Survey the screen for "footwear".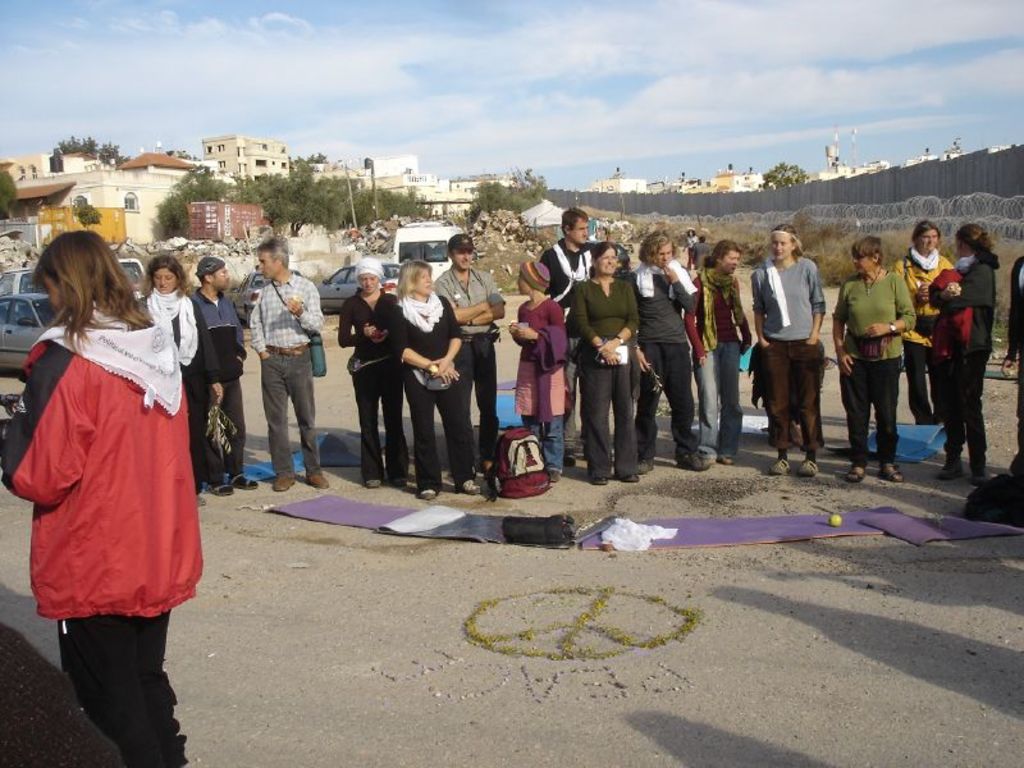
Survey found: bbox=(618, 468, 644, 483).
